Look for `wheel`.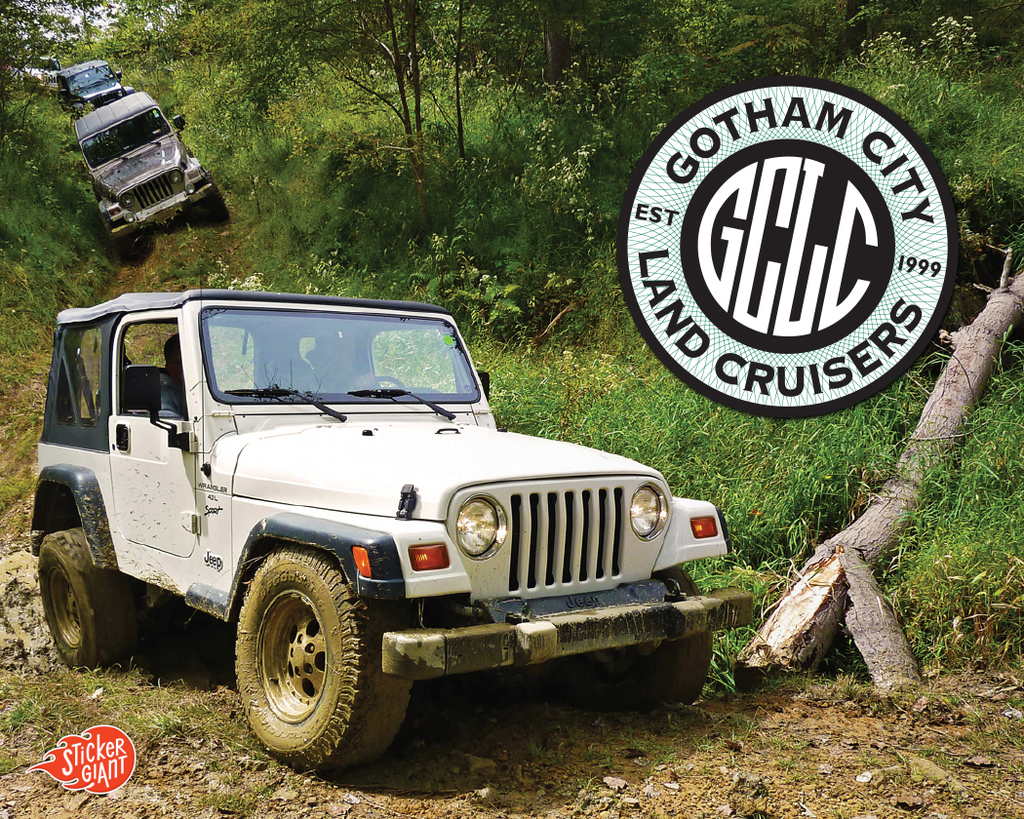
Found: (97,208,133,255).
